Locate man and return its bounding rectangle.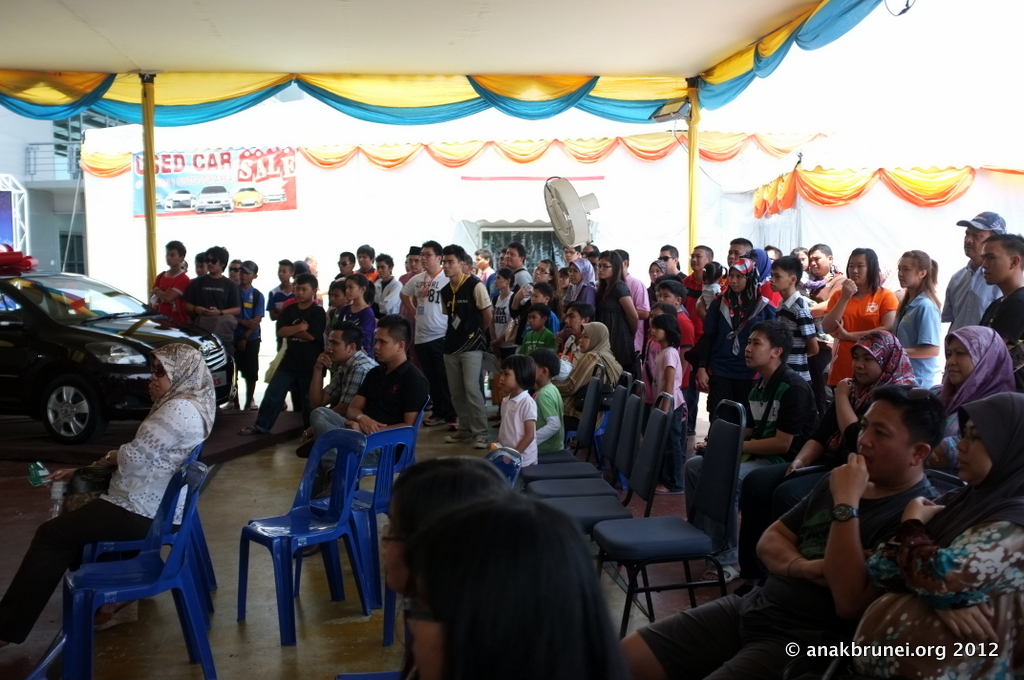
<box>684,246,713,433</box>.
